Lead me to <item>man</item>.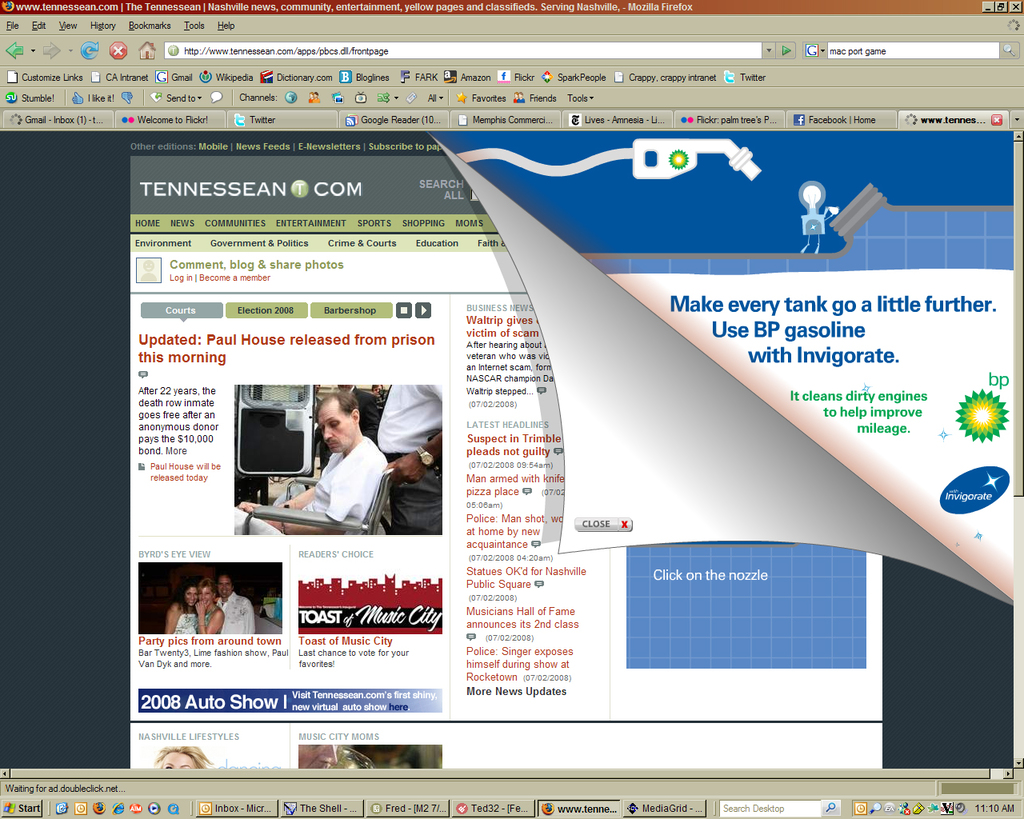
Lead to (x1=316, y1=384, x2=378, y2=470).
